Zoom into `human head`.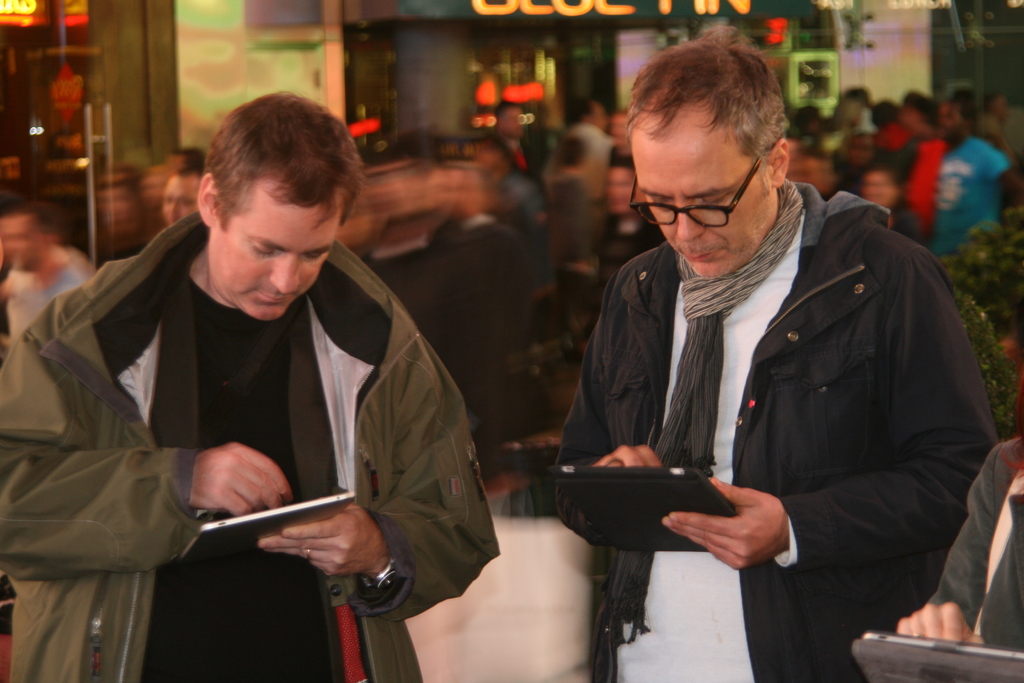
Zoom target: detection(862, 165, 908, 207).
